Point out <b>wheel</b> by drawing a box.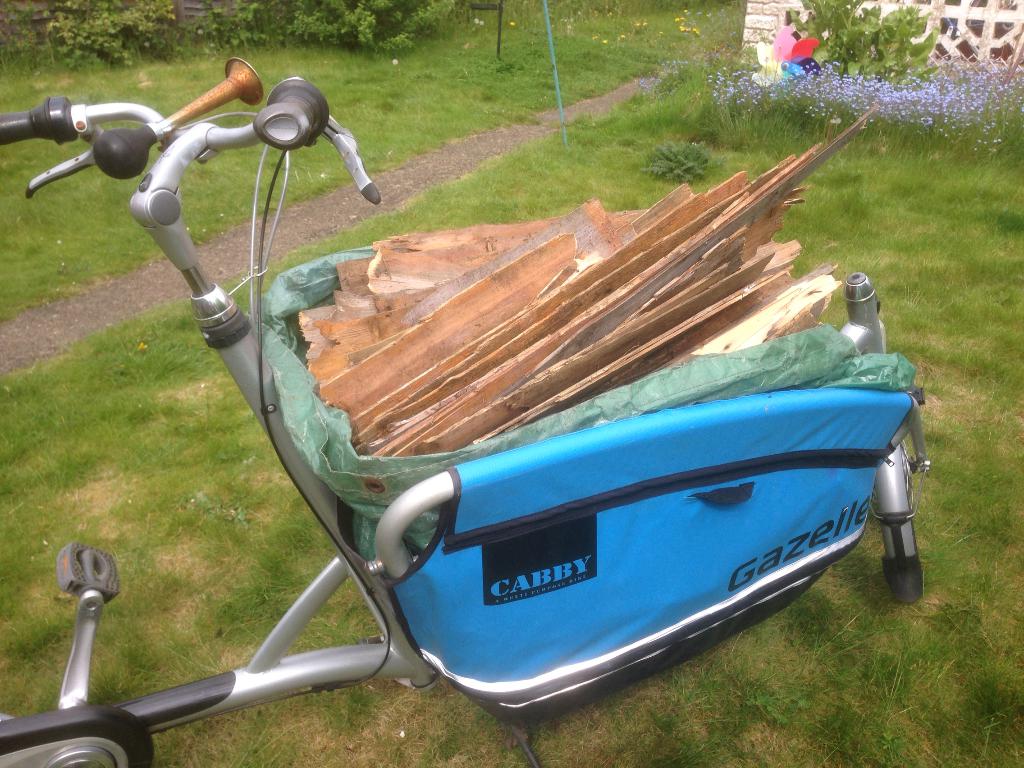
crop(870, 442, 928, 605).
